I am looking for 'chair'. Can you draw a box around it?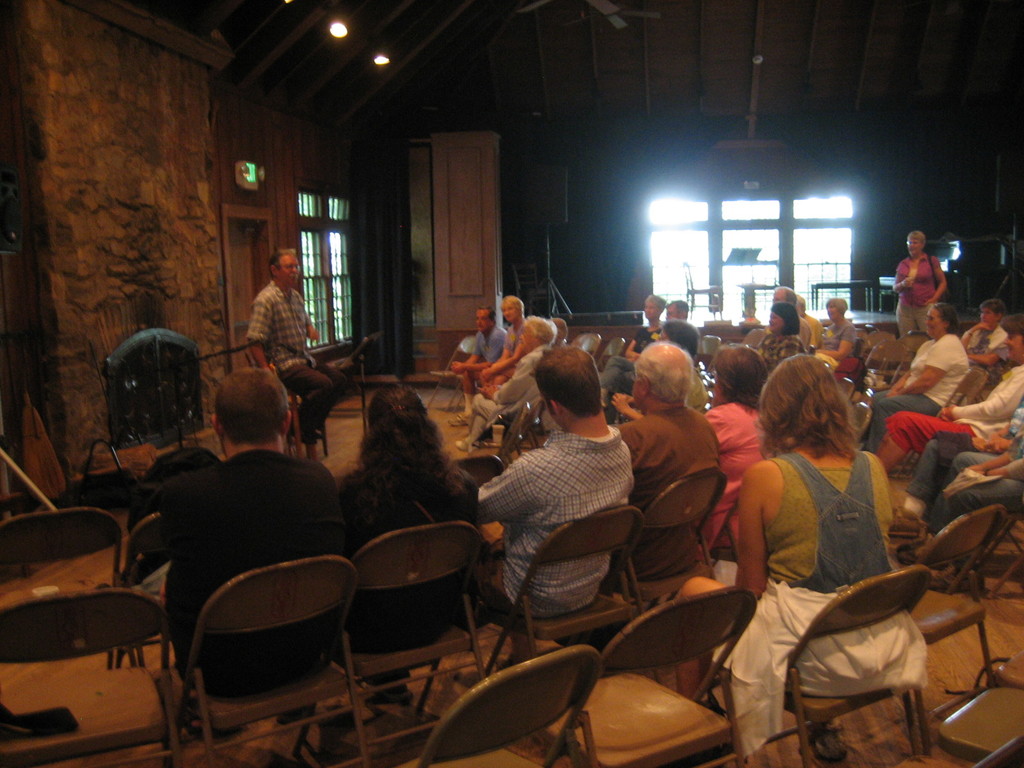
Sure, the bounding box is pyautogui.locateOnScreen(166, 552, 378, 732).
